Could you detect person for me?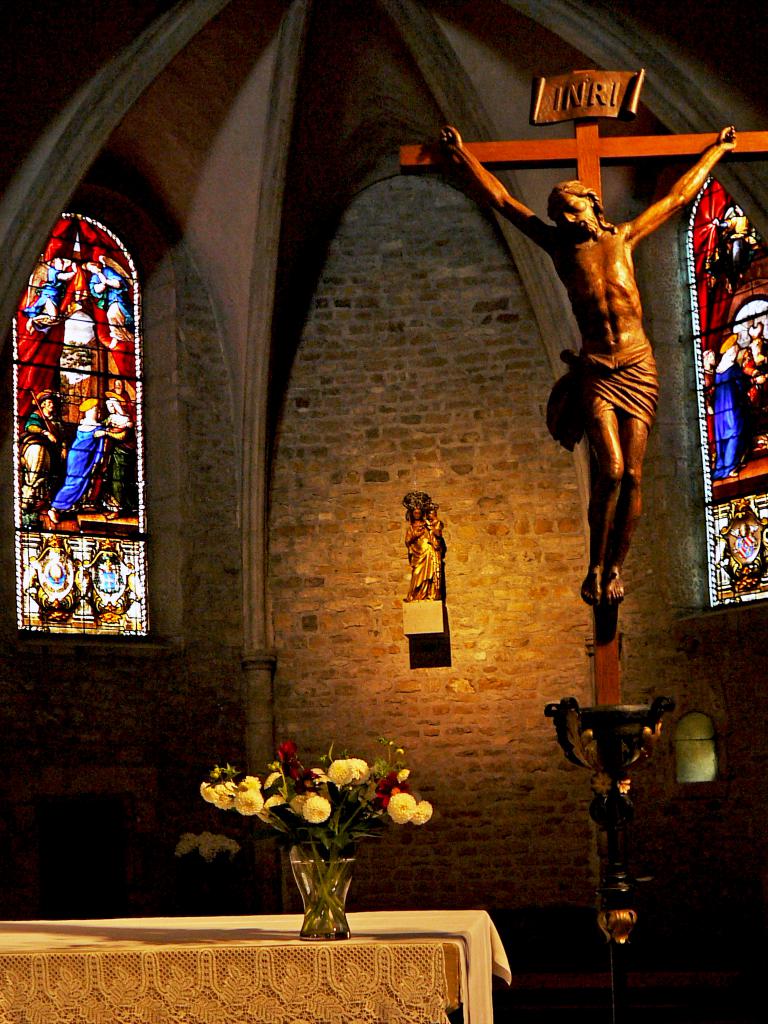
Detection result: (396, 508, 433, 593).
